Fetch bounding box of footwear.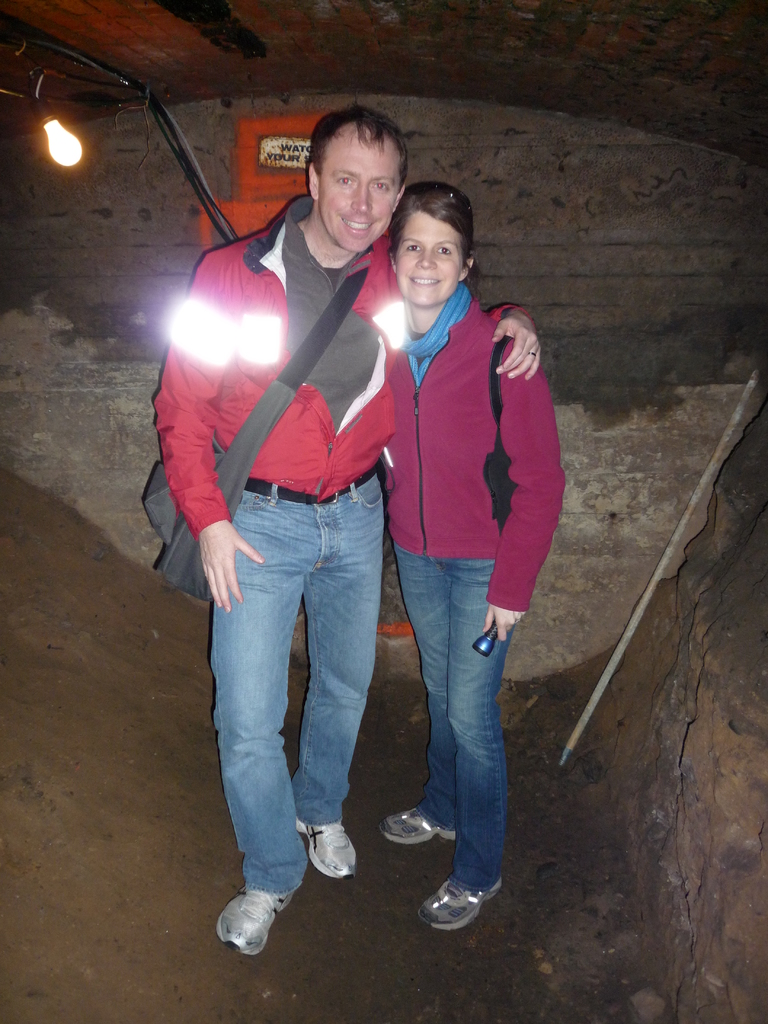
Bbox: detection(417, 877, 503, 932).
